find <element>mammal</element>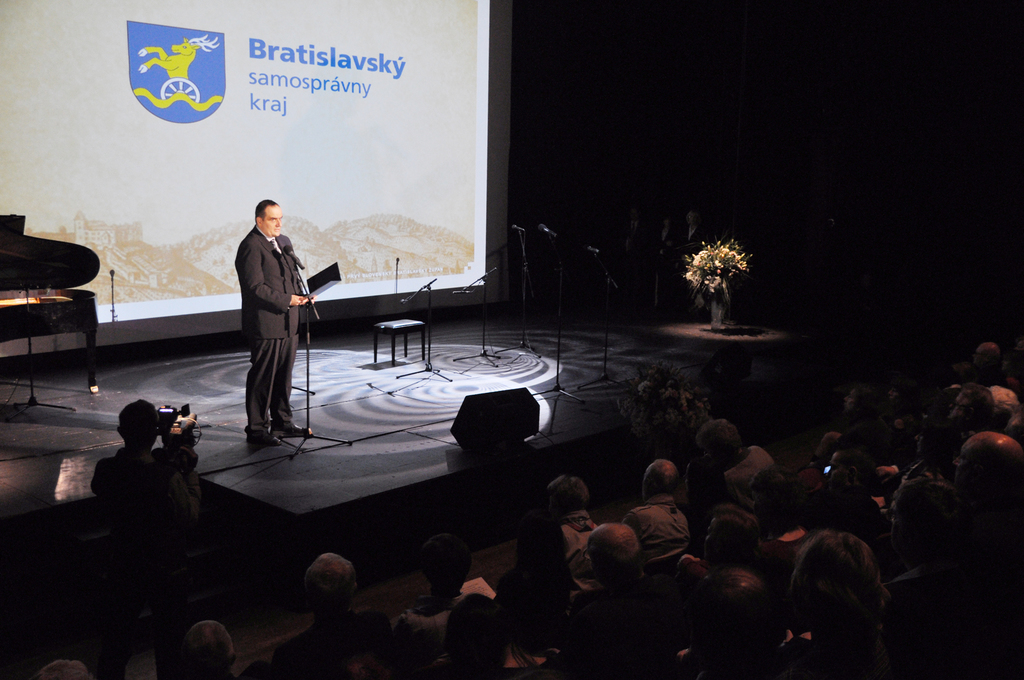
x1=509, y1=473, x2=601, y2=631
